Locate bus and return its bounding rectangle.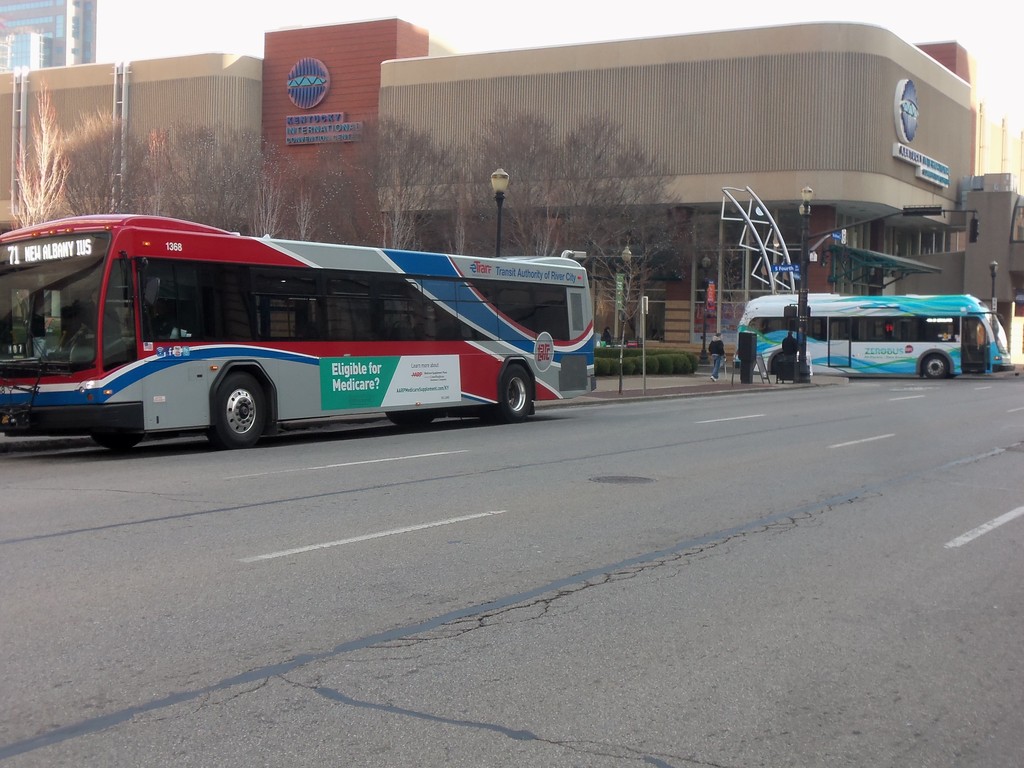
crop(0, 213, 595, 447).
